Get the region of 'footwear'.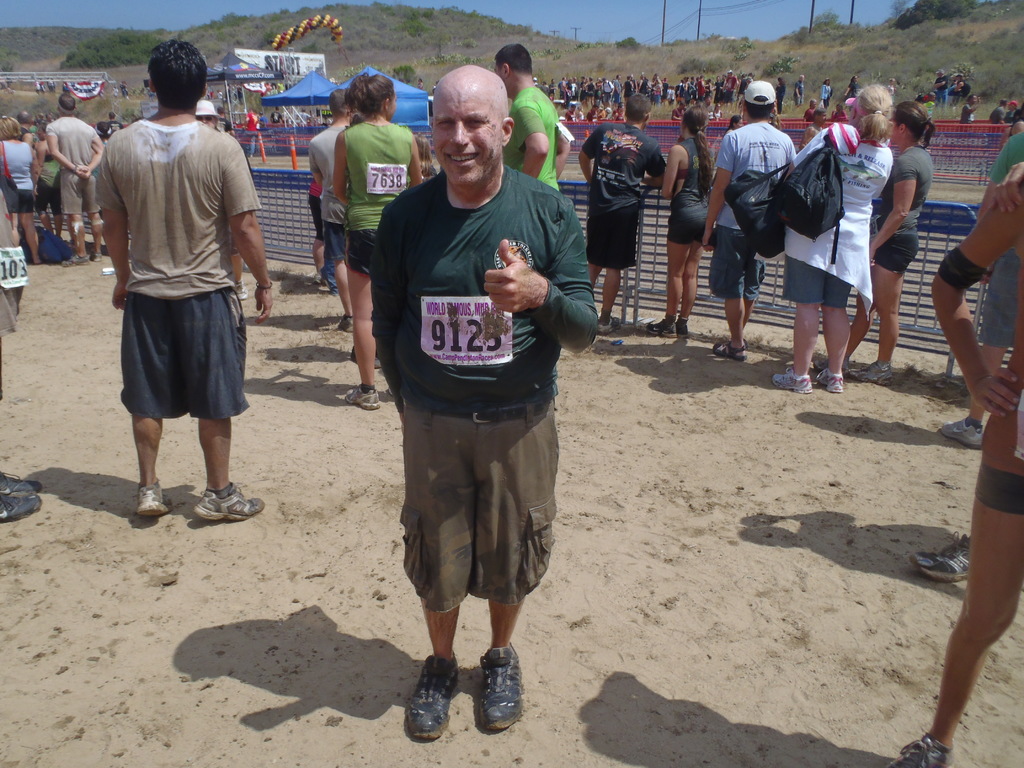
130 476 171 523.
